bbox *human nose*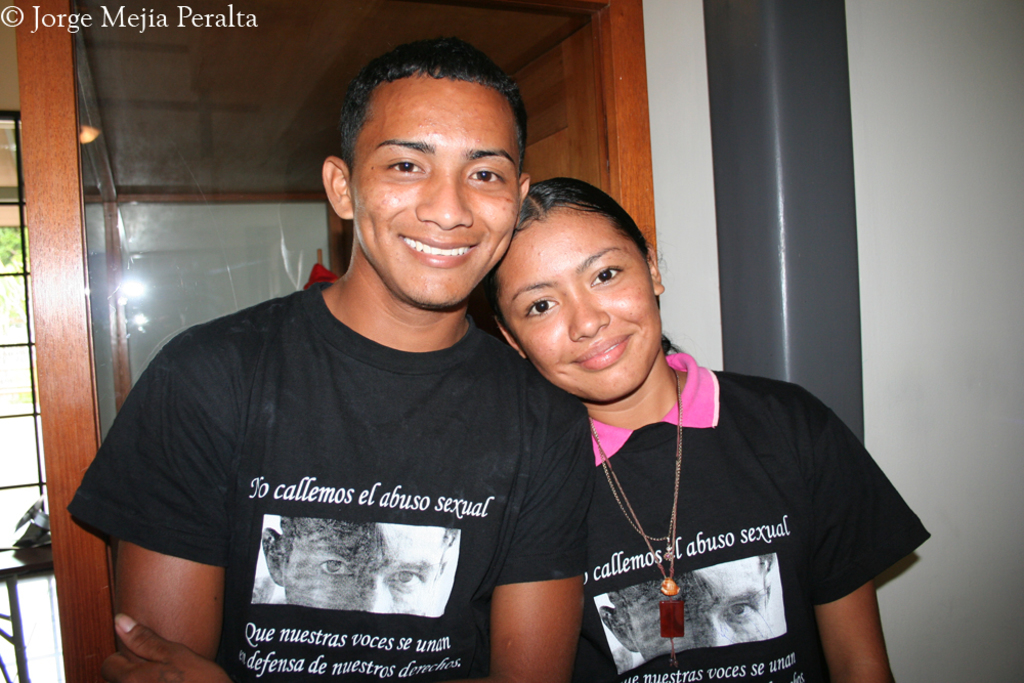
[left=689, top=618, right=741, bottom=647]
